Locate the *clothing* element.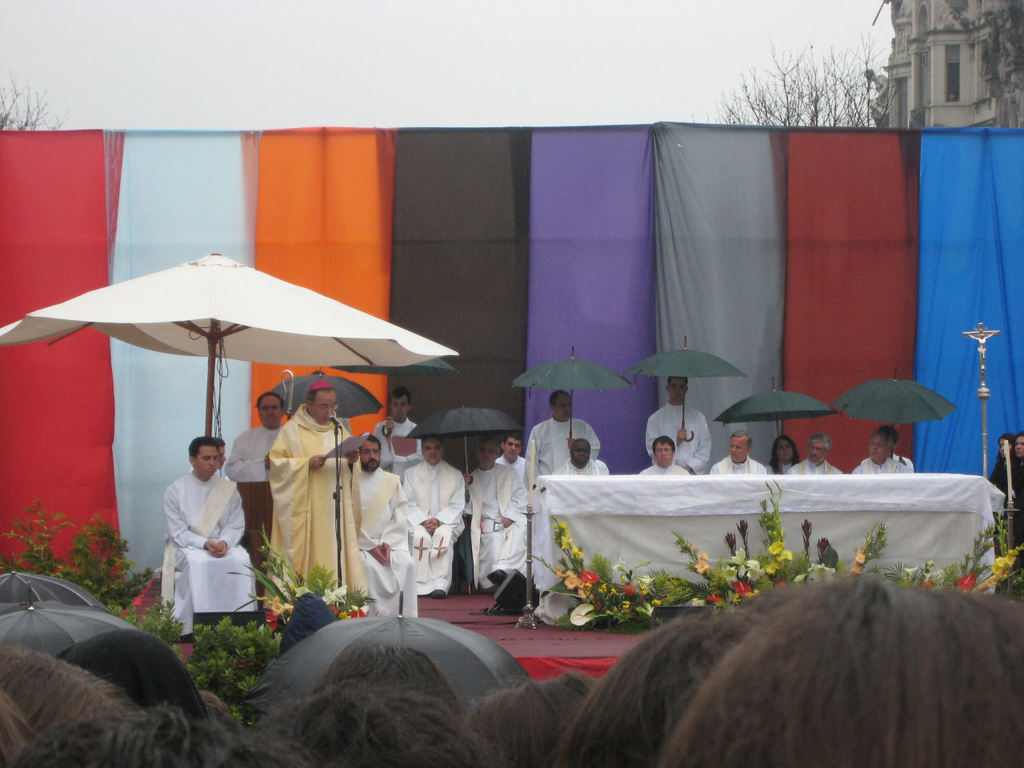
Element bbox: <region>646, 462, 682, 474</region>.
